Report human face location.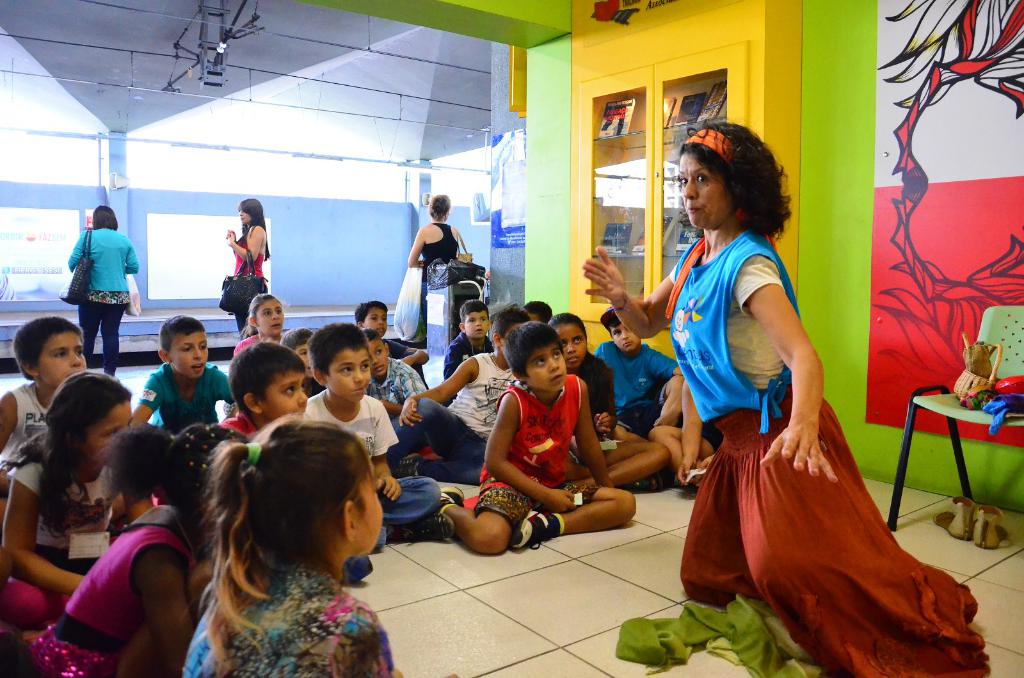
Report: bbox(164, 333, 211, 375).
